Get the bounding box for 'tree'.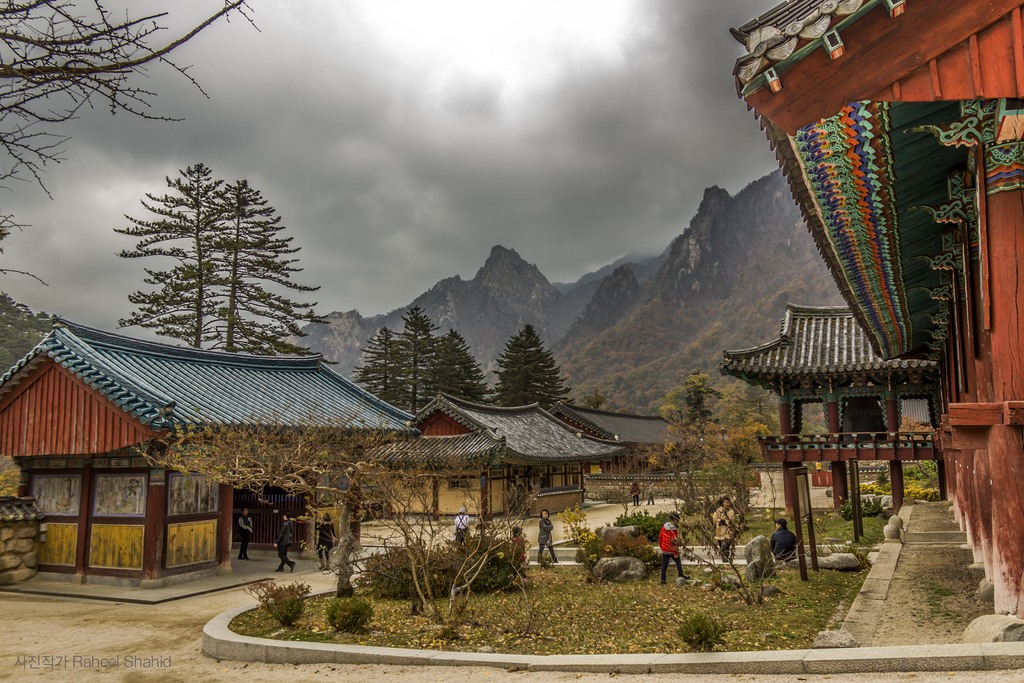
l=212, t=187, r=335, b=358.
